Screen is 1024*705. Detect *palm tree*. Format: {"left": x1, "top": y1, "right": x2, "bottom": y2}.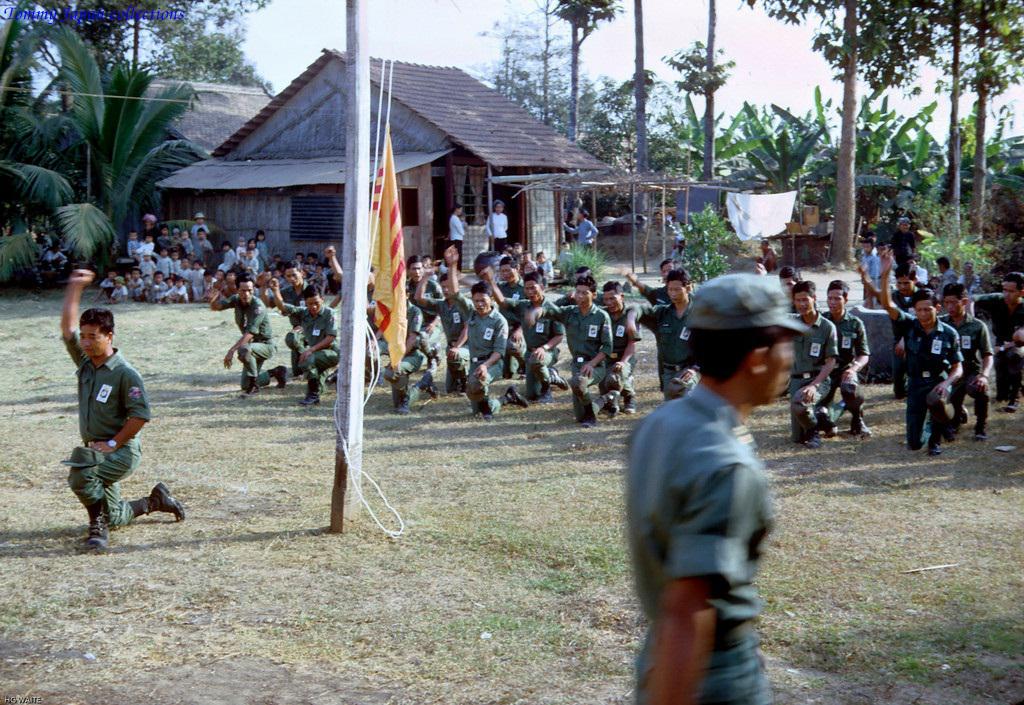
{"left": 38, "top": 67, "right": 198, "bottom": 280}.
